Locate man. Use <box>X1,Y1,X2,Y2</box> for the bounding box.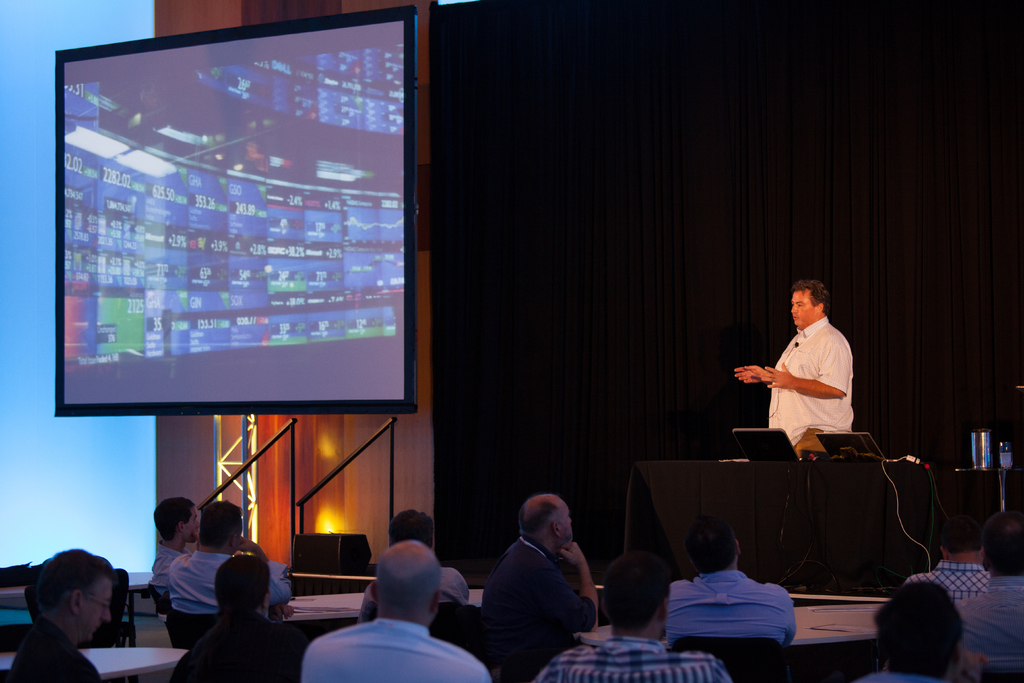
<box>467,496,604,682</box>.
